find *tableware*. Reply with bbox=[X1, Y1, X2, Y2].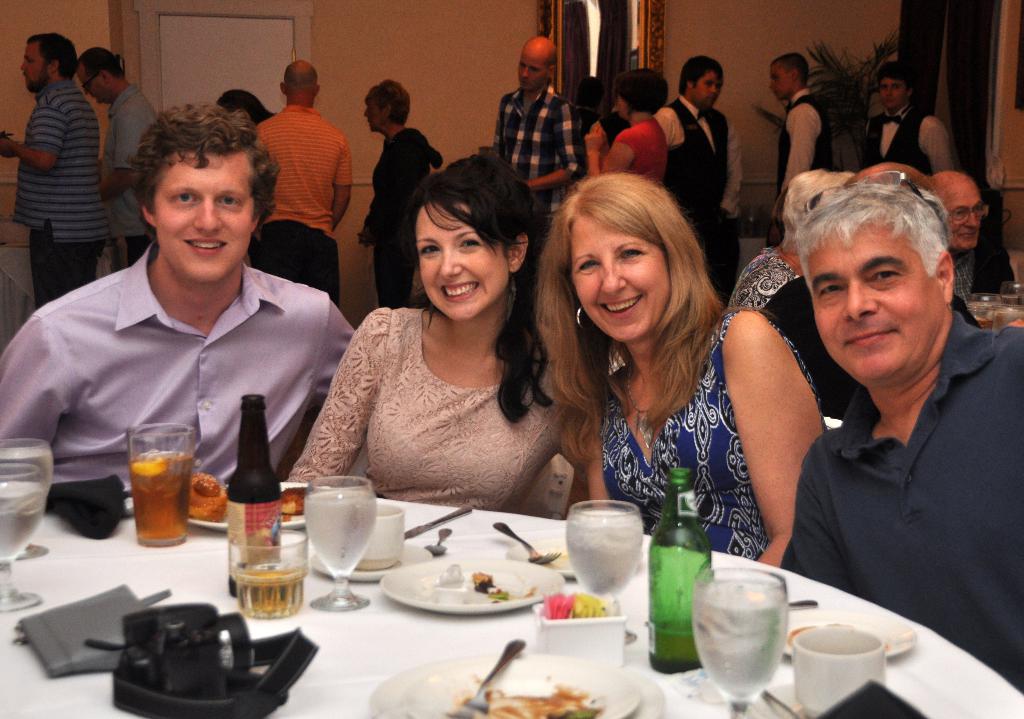
bbox=[425, 526, 449, 560].
